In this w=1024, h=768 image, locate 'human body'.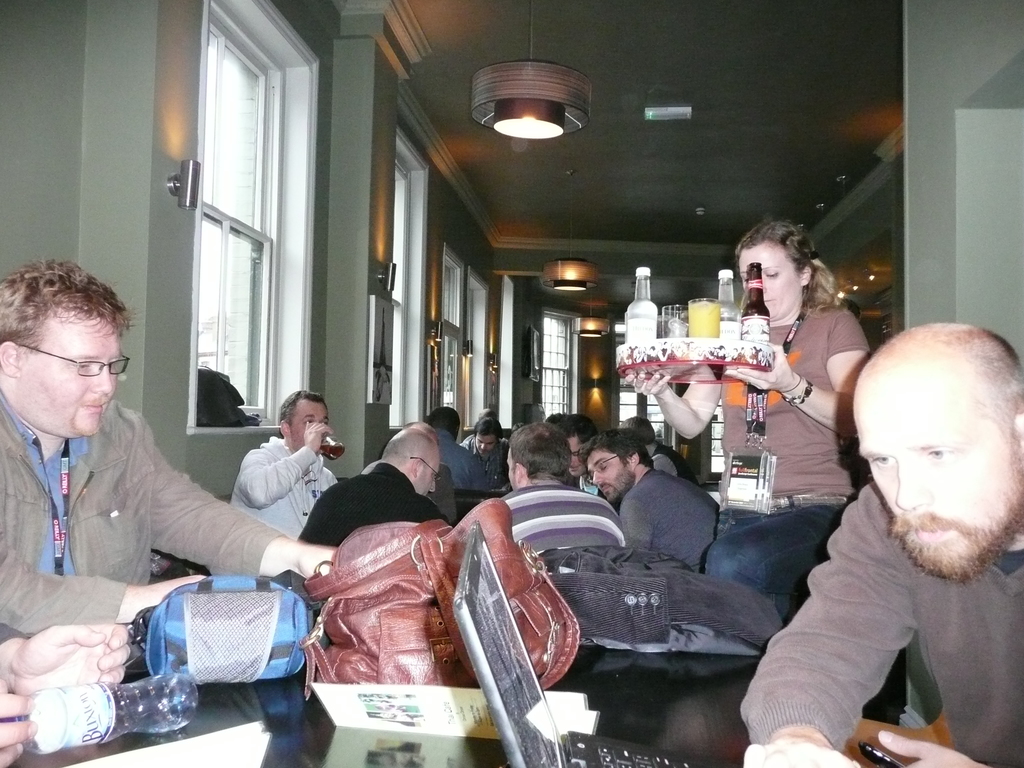
Bounding box: pyautogui.locateOnScreen(626, 296, 878, 605).
